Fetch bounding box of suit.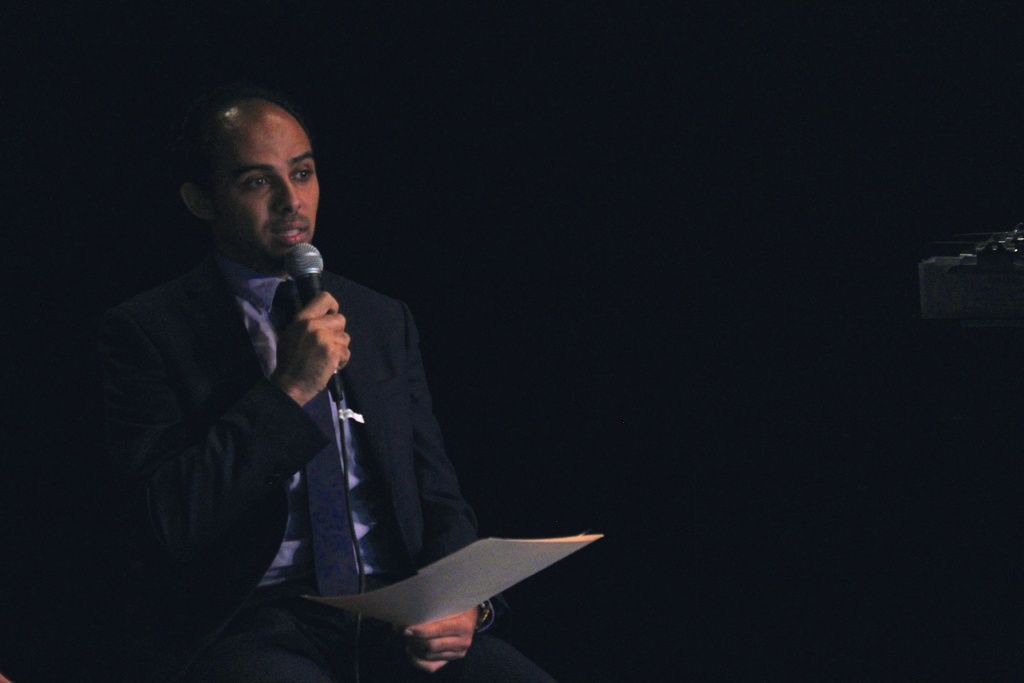
Bbox: <region>148, 226, 557, 648</region>.
